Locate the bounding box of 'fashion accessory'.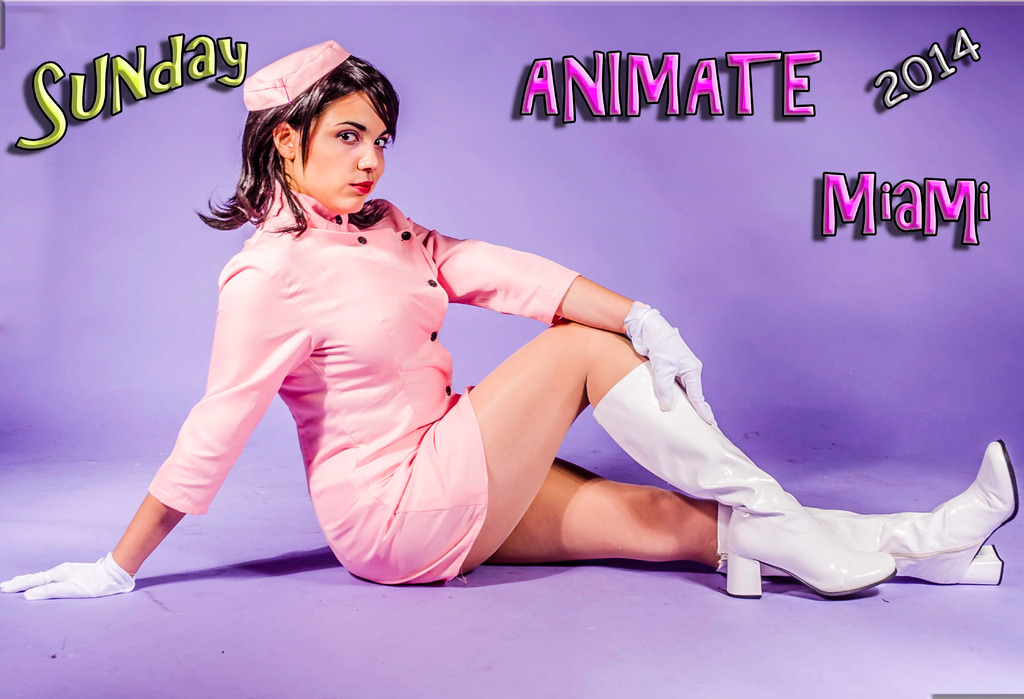
Bounding box: left=593, top=358, right=898, bottom=599.
